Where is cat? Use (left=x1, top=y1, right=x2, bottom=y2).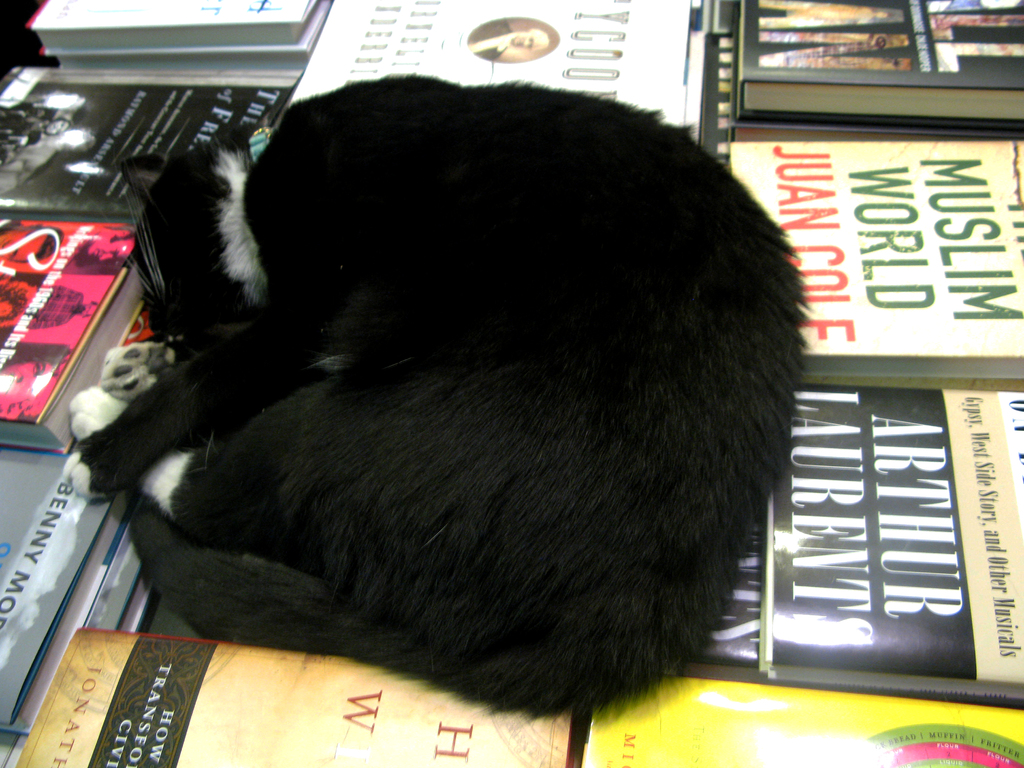
(left=57, top=72, right=815, bottom=744).
